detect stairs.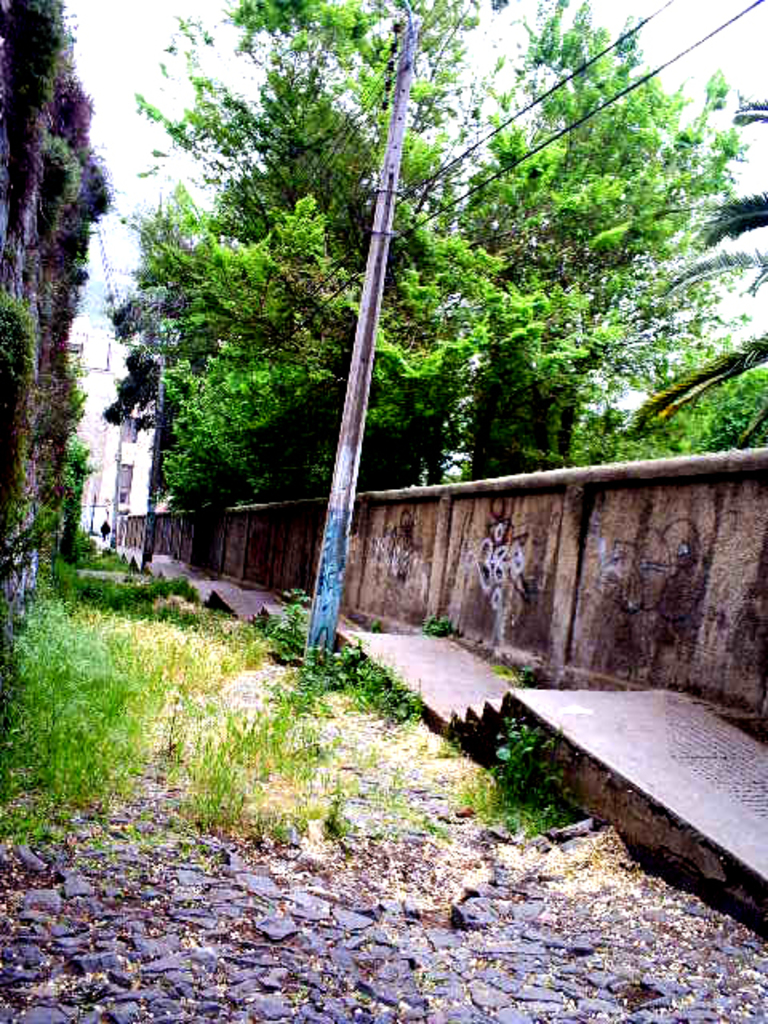
Detected at pyautogui.locateOnScreen(88, 531, 766, 930).
